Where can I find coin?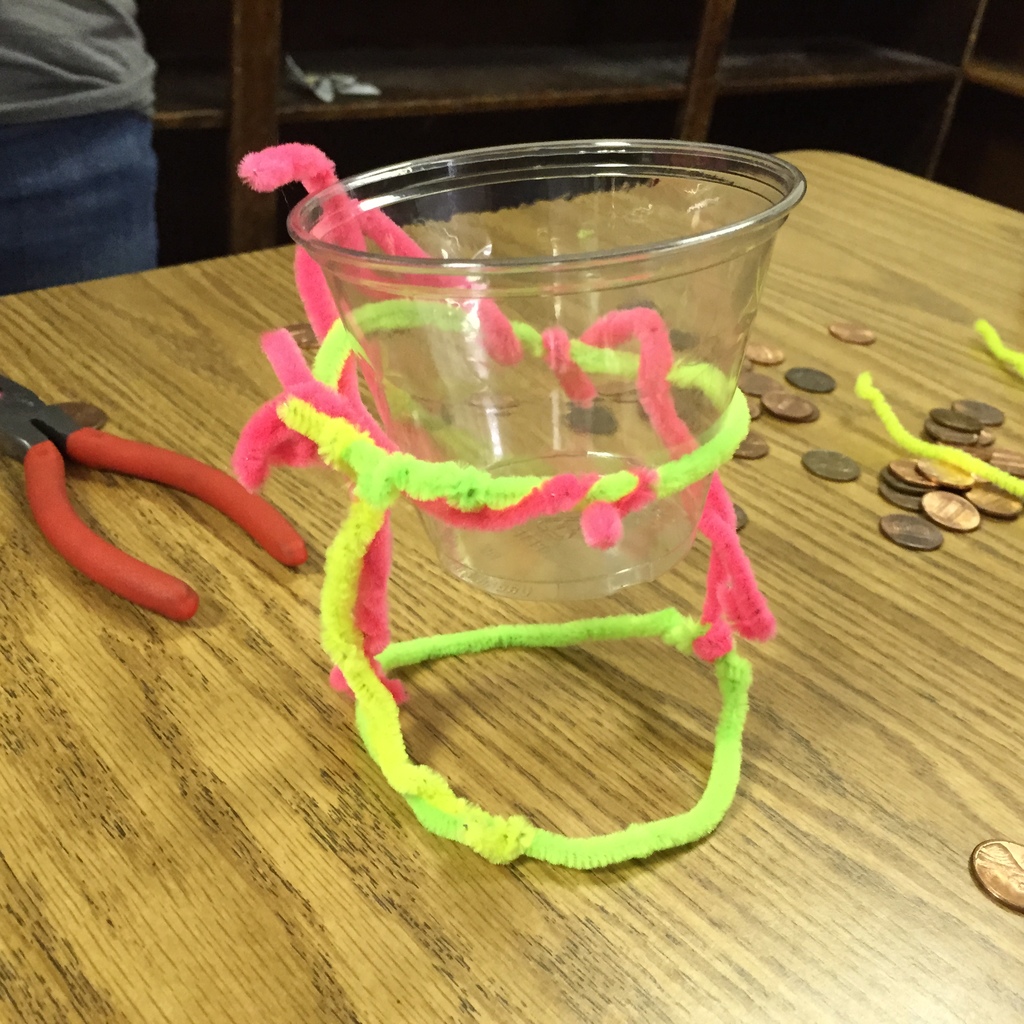
You can find it at detection(879, 477, 925, 512).
